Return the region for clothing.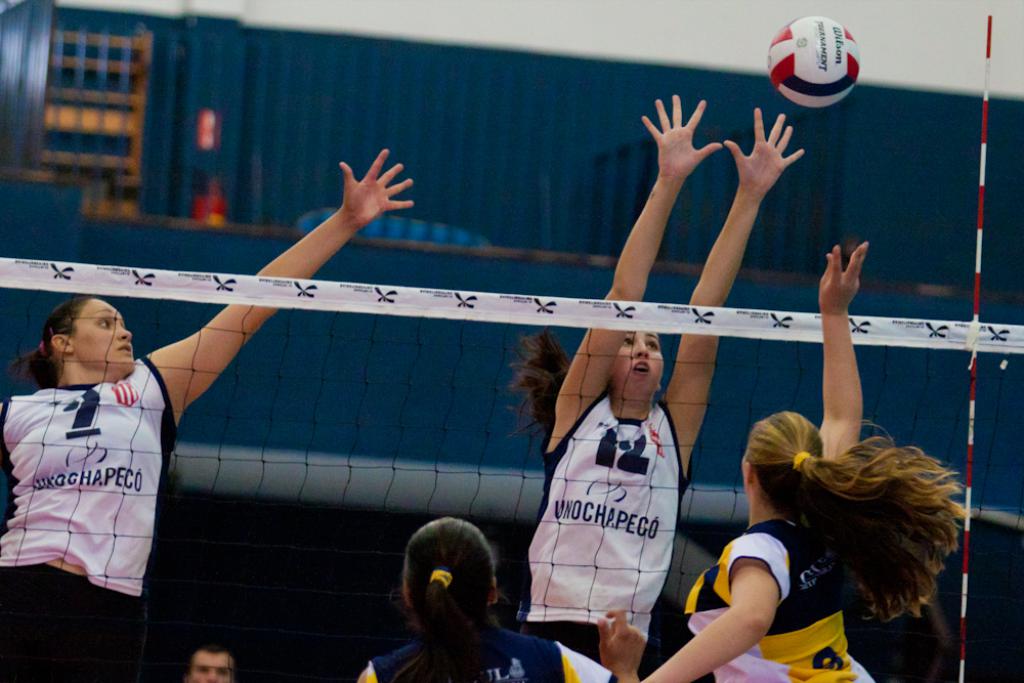
<box>7,333,173,608</box>.
